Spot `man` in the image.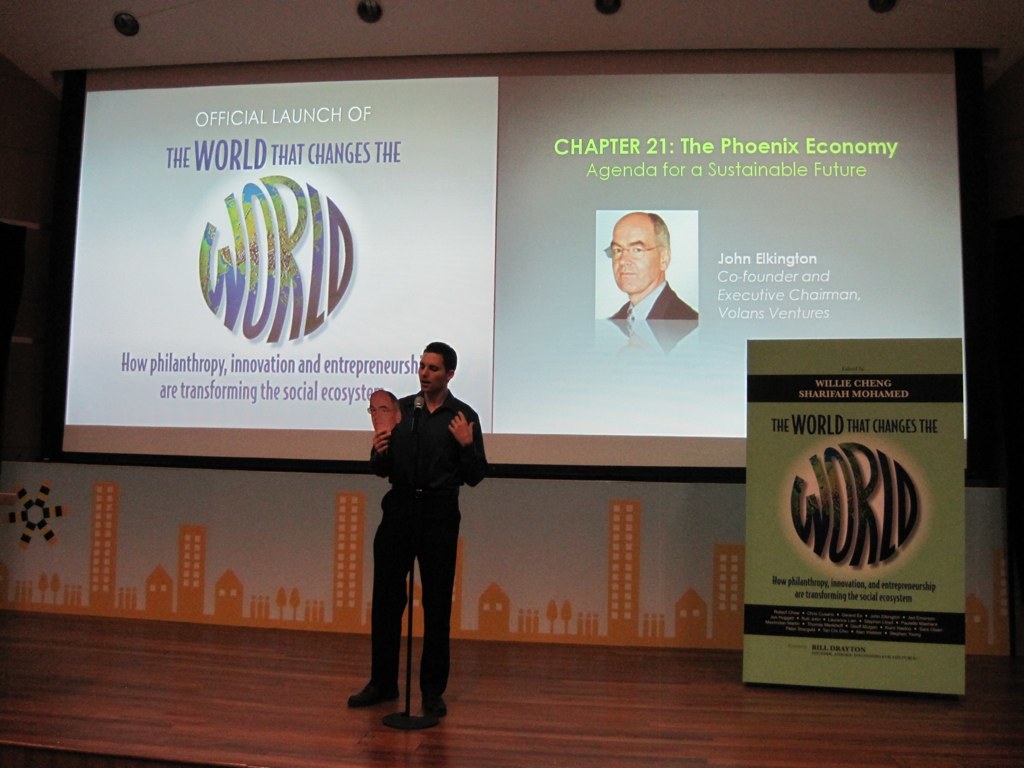
`man` found at {"left": 369, "top": 389, "right": 407, "bottom": 444}.
